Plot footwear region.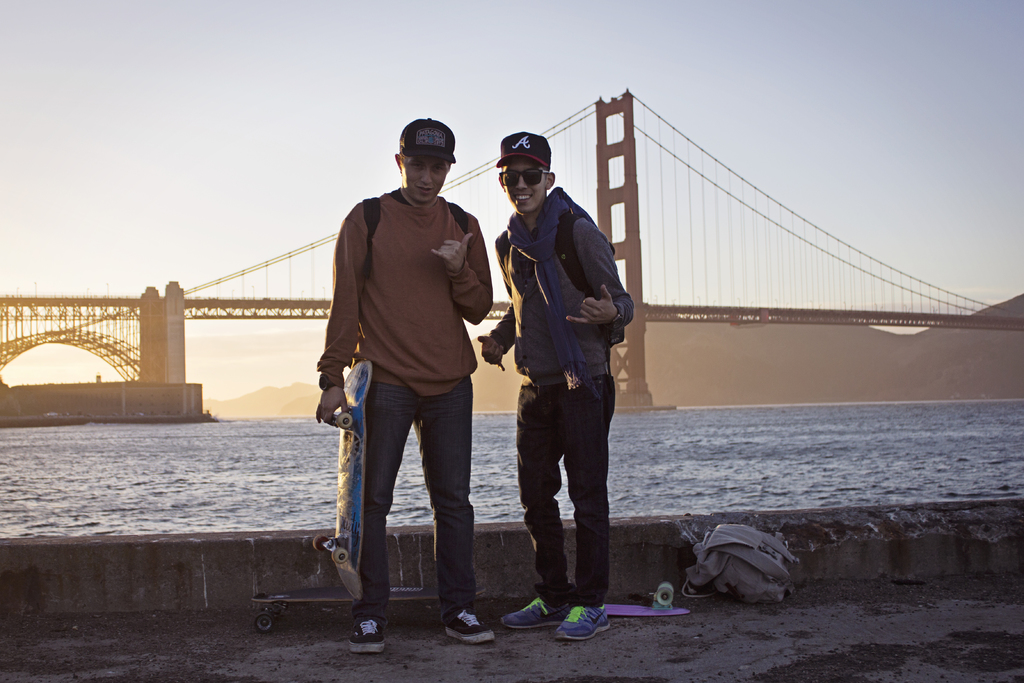
Plotted at {"x1": 555, "y1": 603, "x2": 612, "y2": 644}.
